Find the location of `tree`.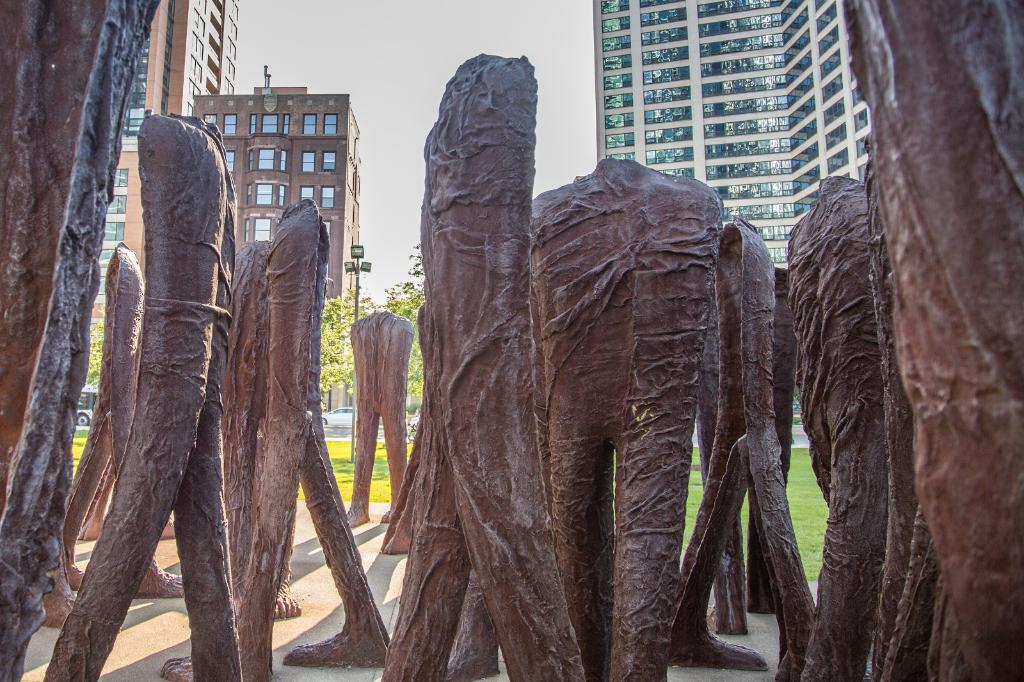
Location: 312:296:362:397.
